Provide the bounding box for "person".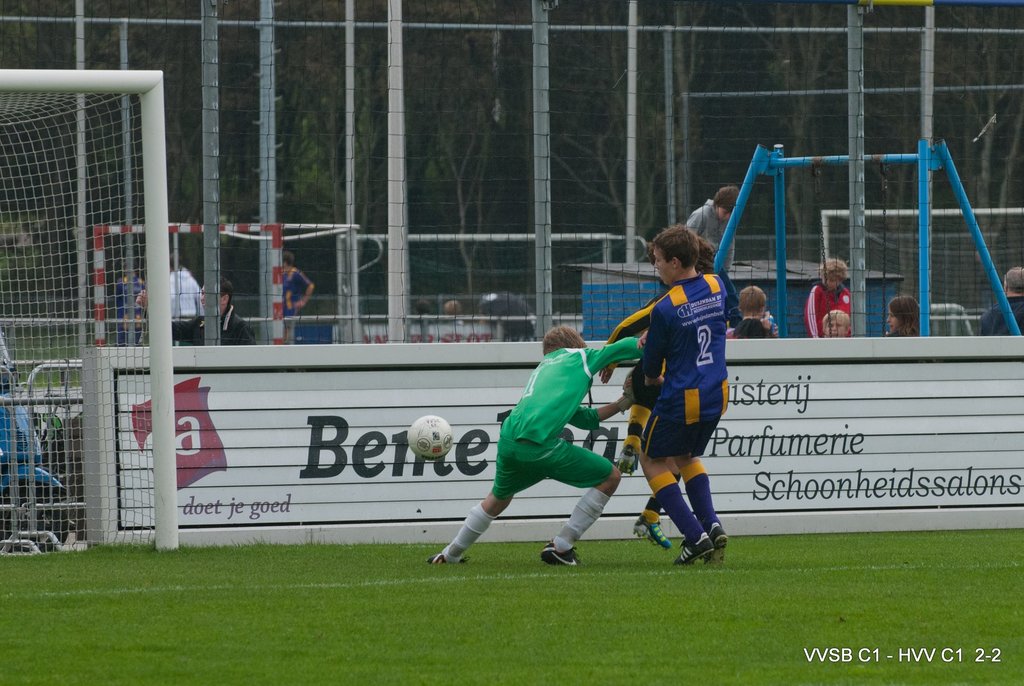
detection(884, 295, 922, 336).
